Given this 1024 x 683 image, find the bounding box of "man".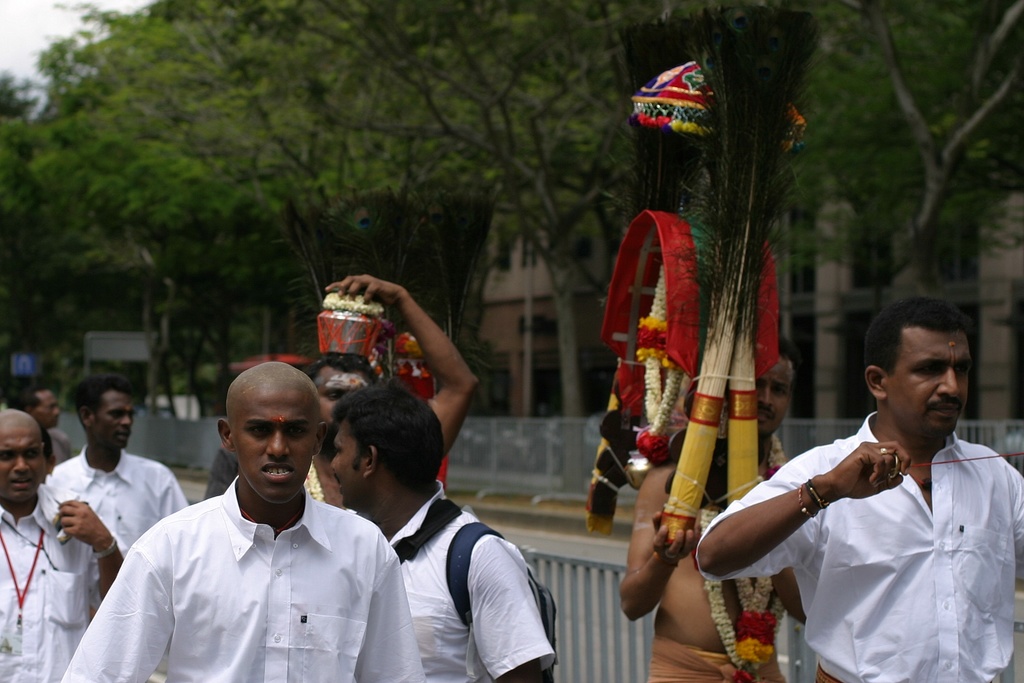
box(47, 378, 186, 554).
